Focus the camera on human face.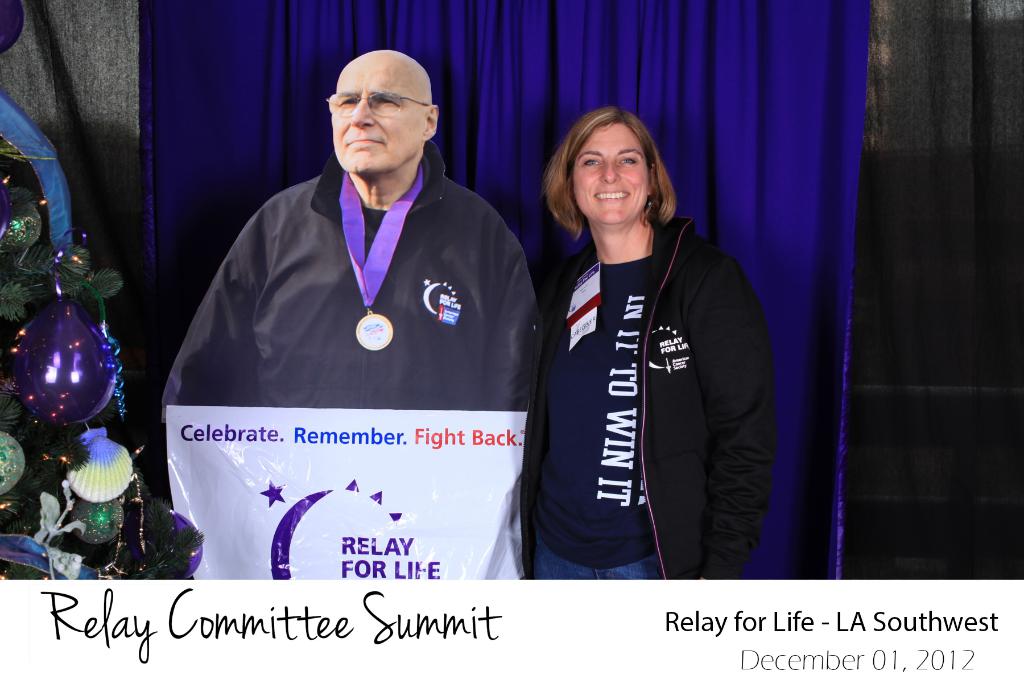
Focus region: <region>330, 63, 426, 176</region>.
